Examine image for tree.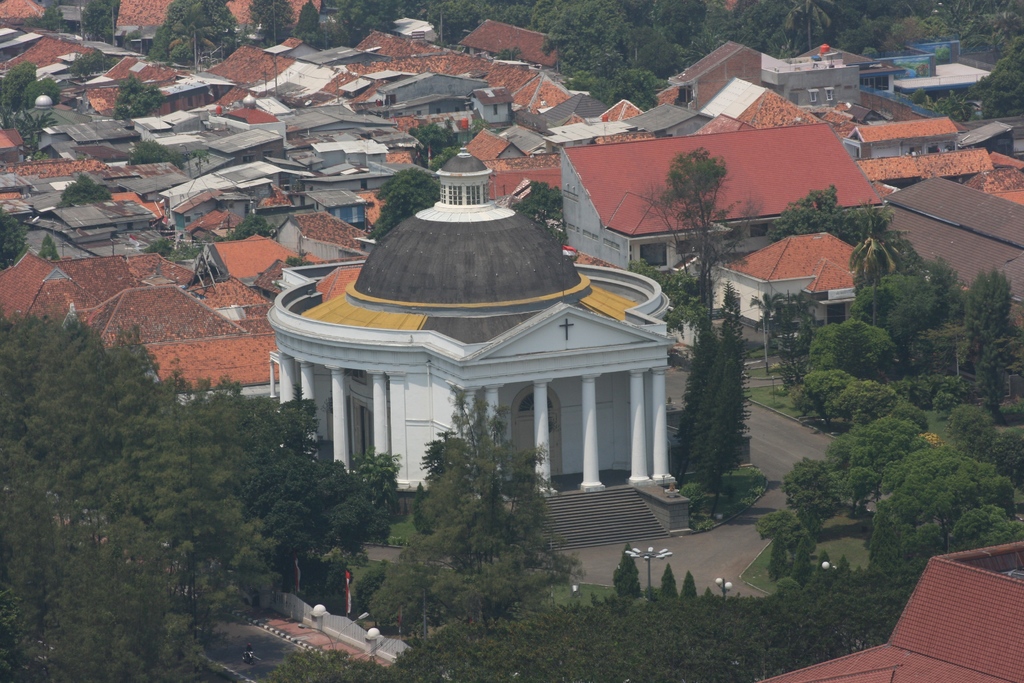
Examination result: l=11, t=109, r=56, b=145.
